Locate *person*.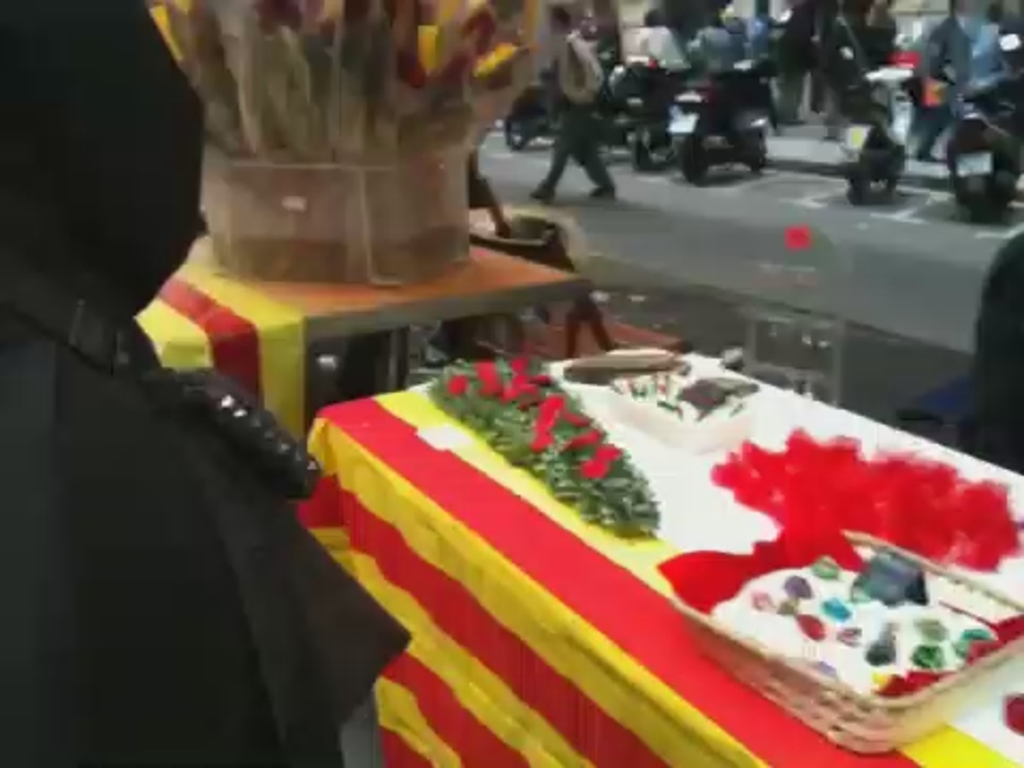
Bounding box: detection(770, 0, 819, 134).
